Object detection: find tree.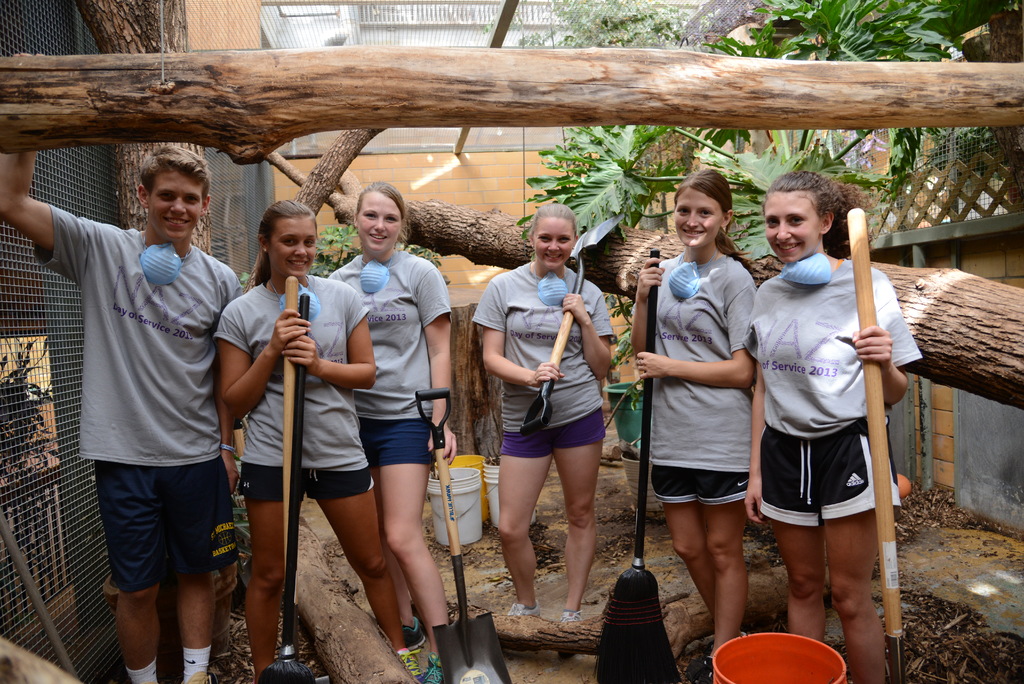
pyautogui.locateOnScreen(72, 0, 248, 550).
